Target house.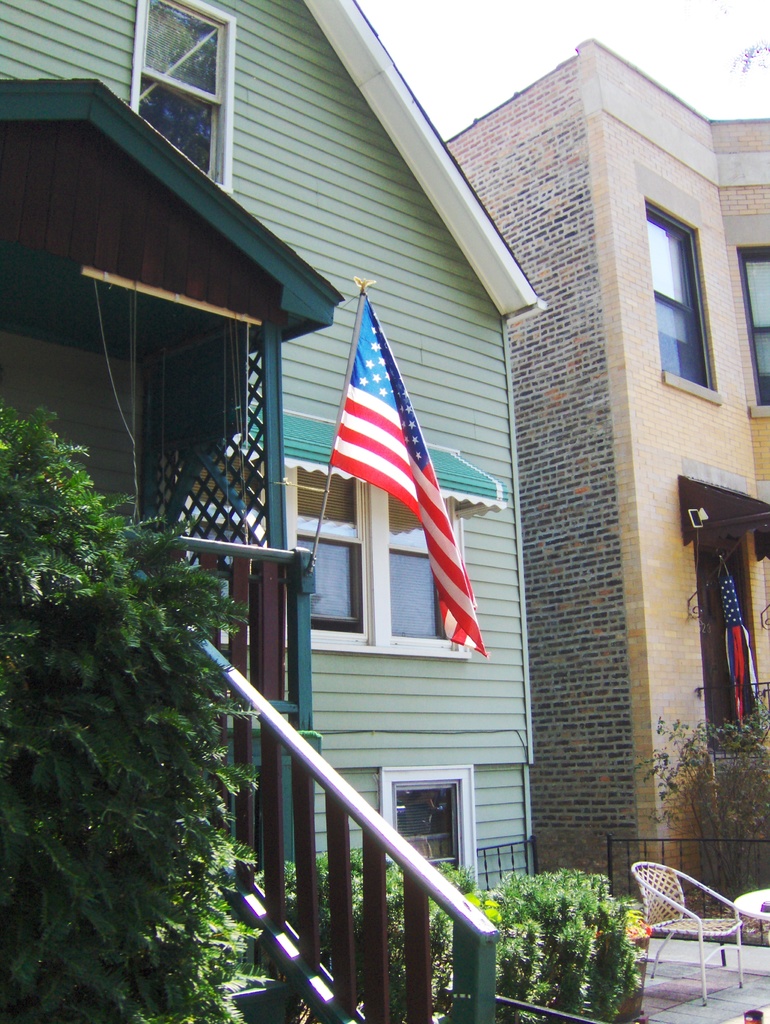
Target region: x1=440, y1=31, x2=766, y2=946.
